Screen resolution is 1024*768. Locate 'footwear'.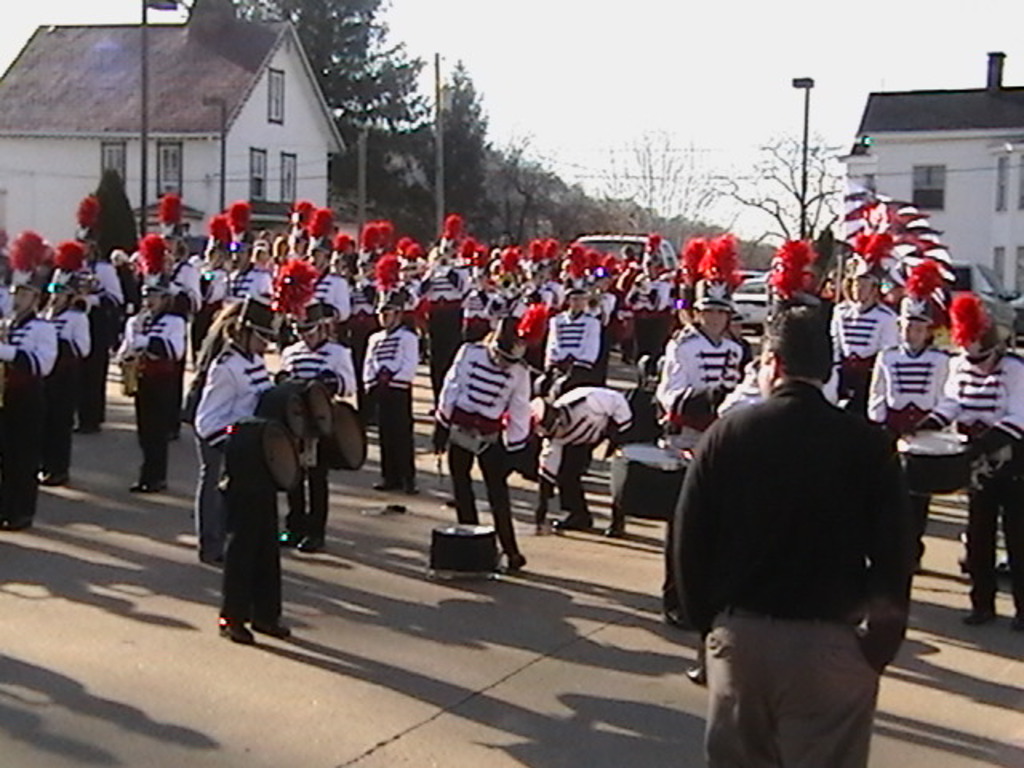
locate(598, 518, 630, 541).
